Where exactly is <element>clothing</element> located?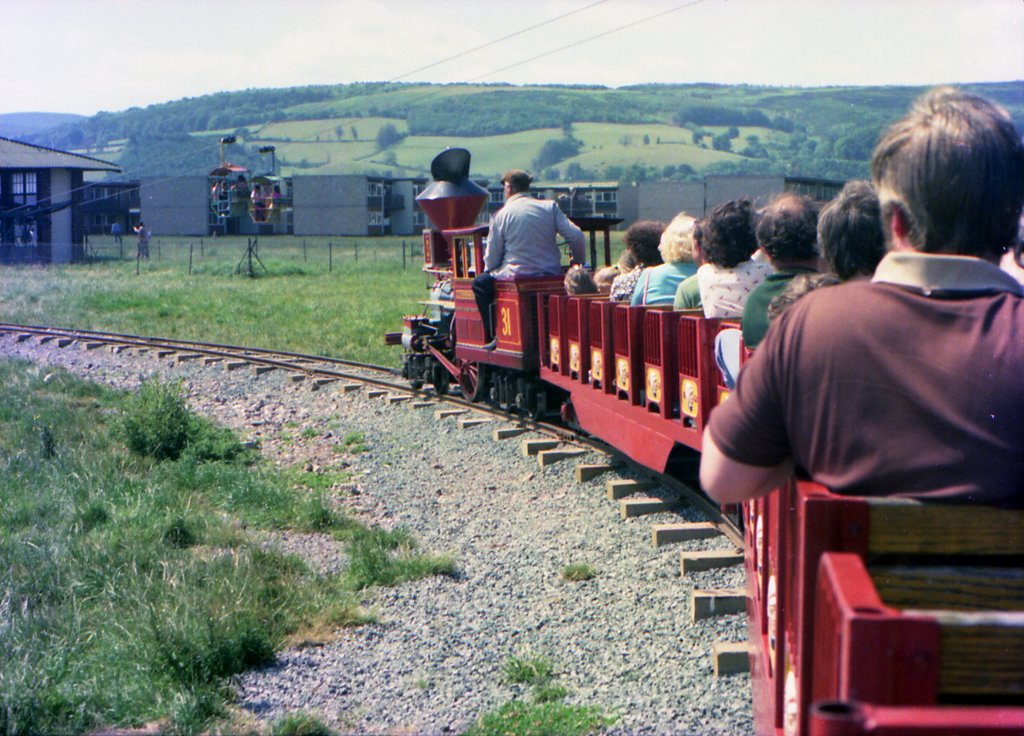
Its bounding box is x1=744, y1=267, x2=819, y2=339.
